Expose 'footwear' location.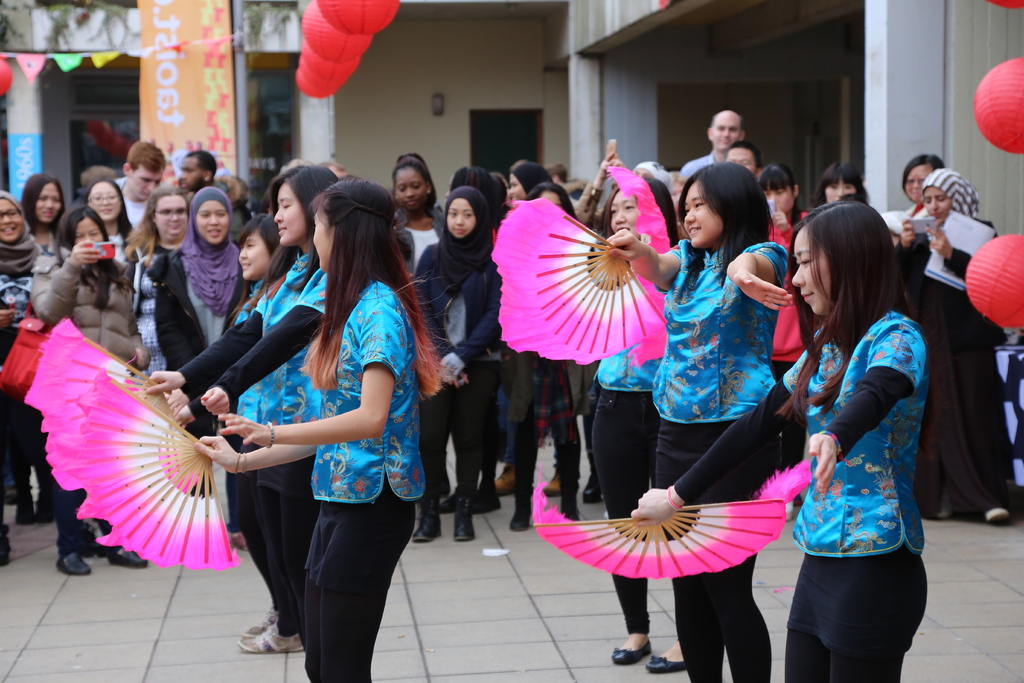
Exposed at bbox(236, 621, 303, 655).
